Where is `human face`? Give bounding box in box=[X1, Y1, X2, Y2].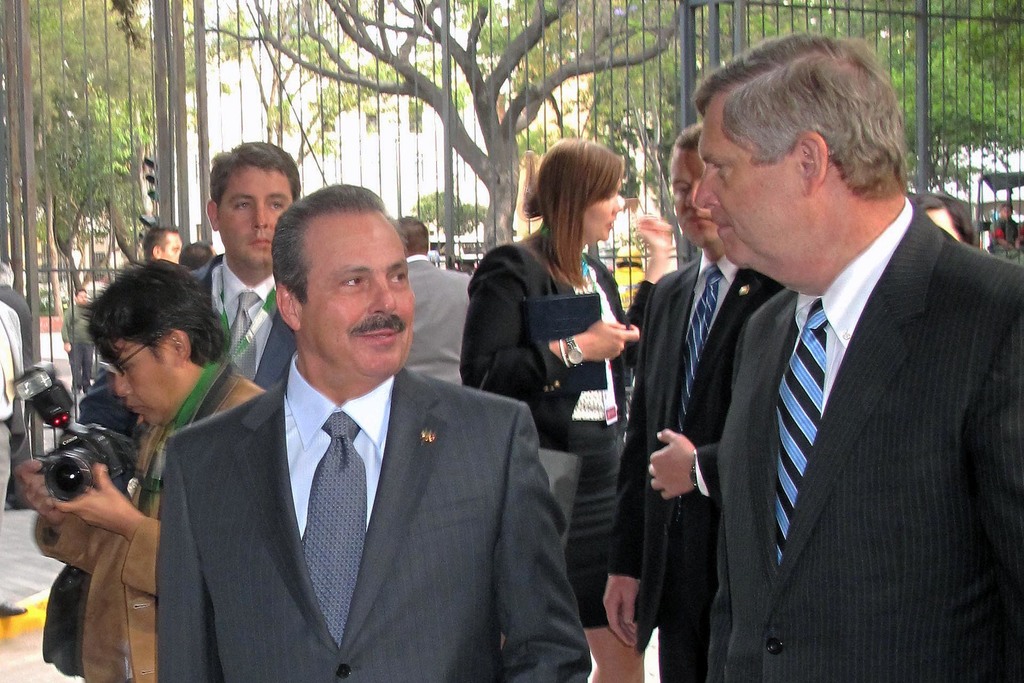
box=[217, 163, 293, 268].
